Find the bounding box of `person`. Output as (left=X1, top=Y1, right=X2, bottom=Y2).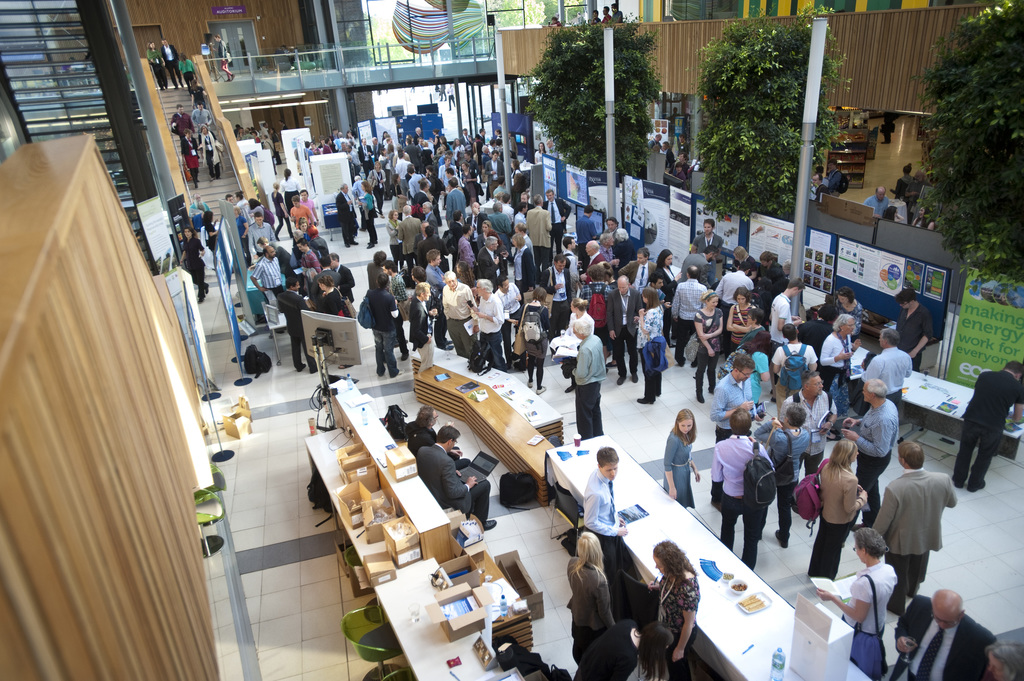
(left=767, top=403, right=807, bottom=556).
